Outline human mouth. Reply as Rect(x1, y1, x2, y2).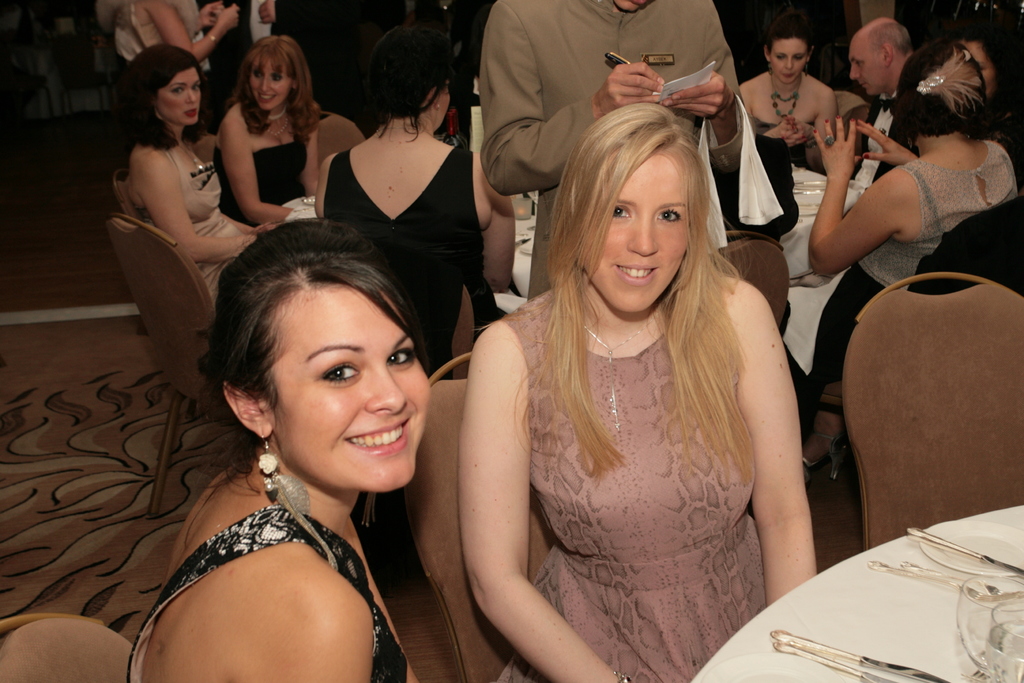
Rect(260, 95, 275, 103).
